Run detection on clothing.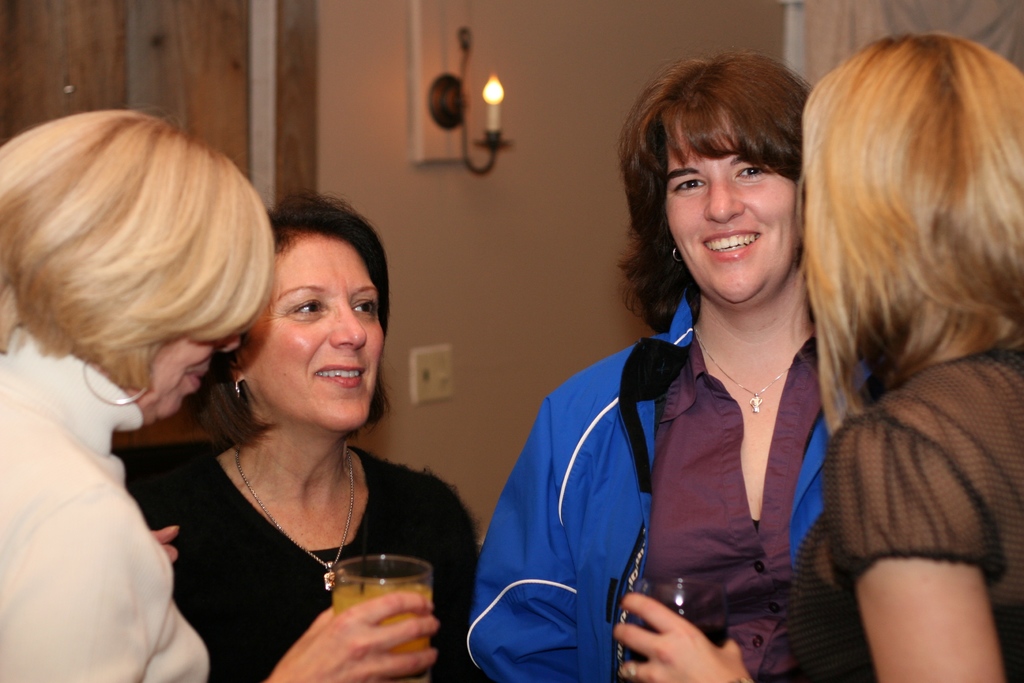
Result: box=[461, 261, 883, 682].
